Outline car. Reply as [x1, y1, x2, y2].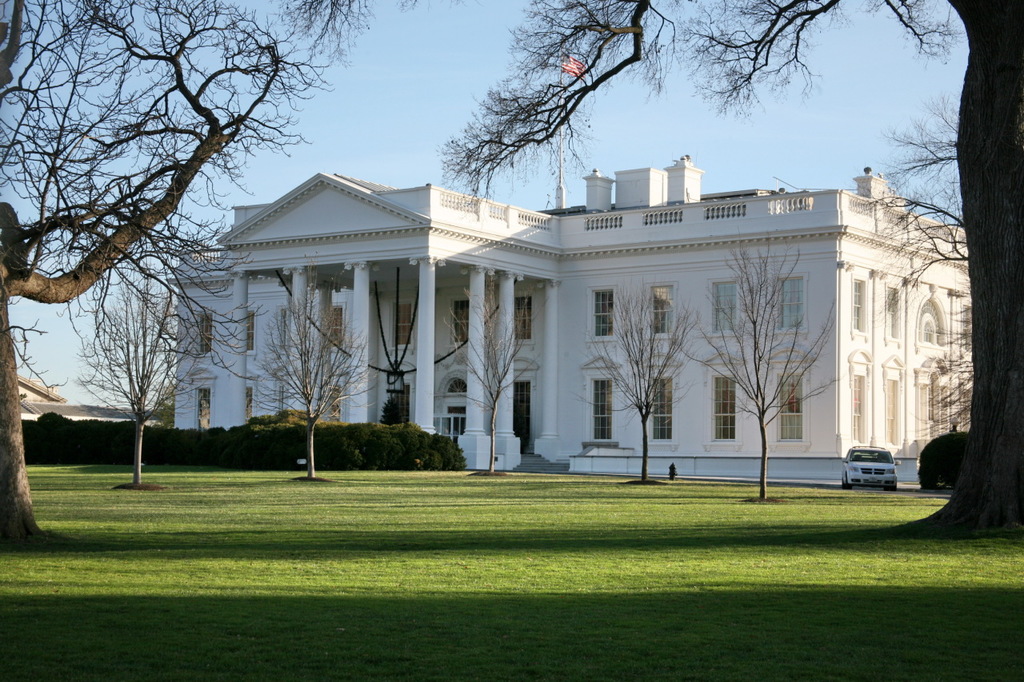
[840, 445, 903, 488].
